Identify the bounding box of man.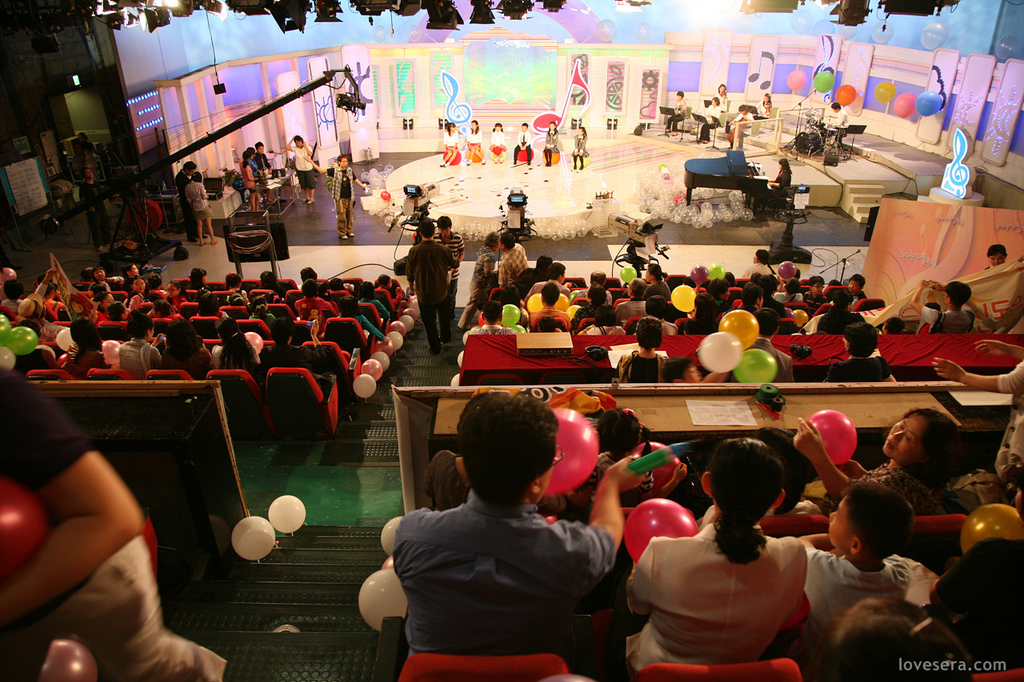
[282, 134, 318, 202].
